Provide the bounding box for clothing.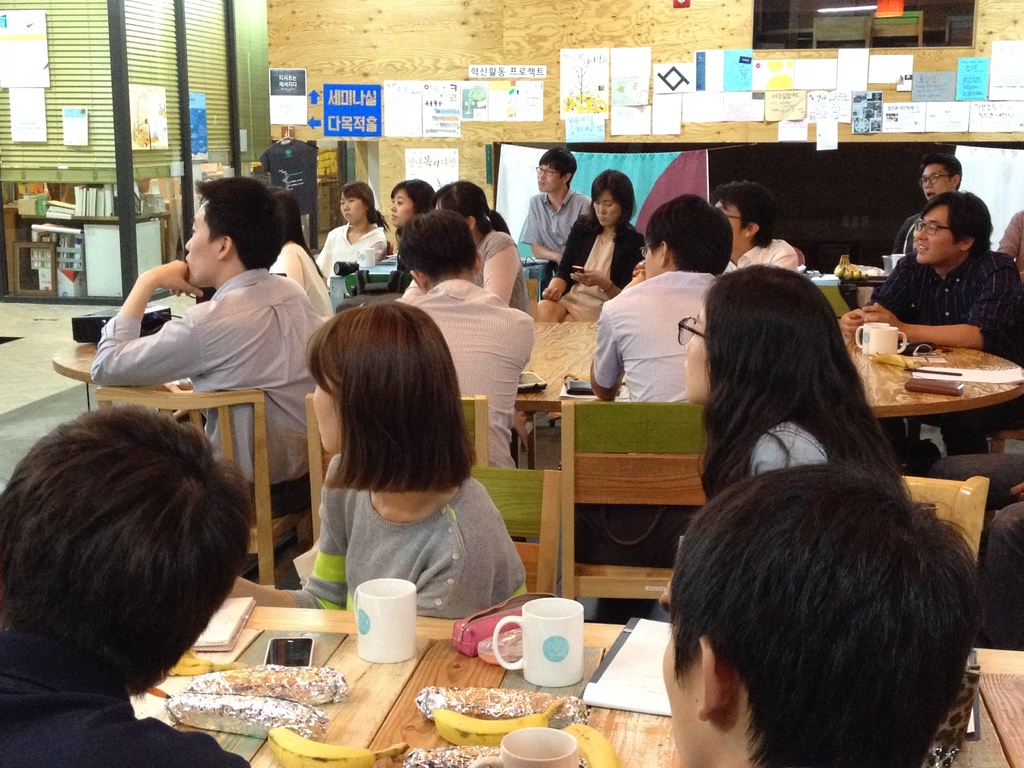
<bbox>398, 237, 527, 316</bbox>.
